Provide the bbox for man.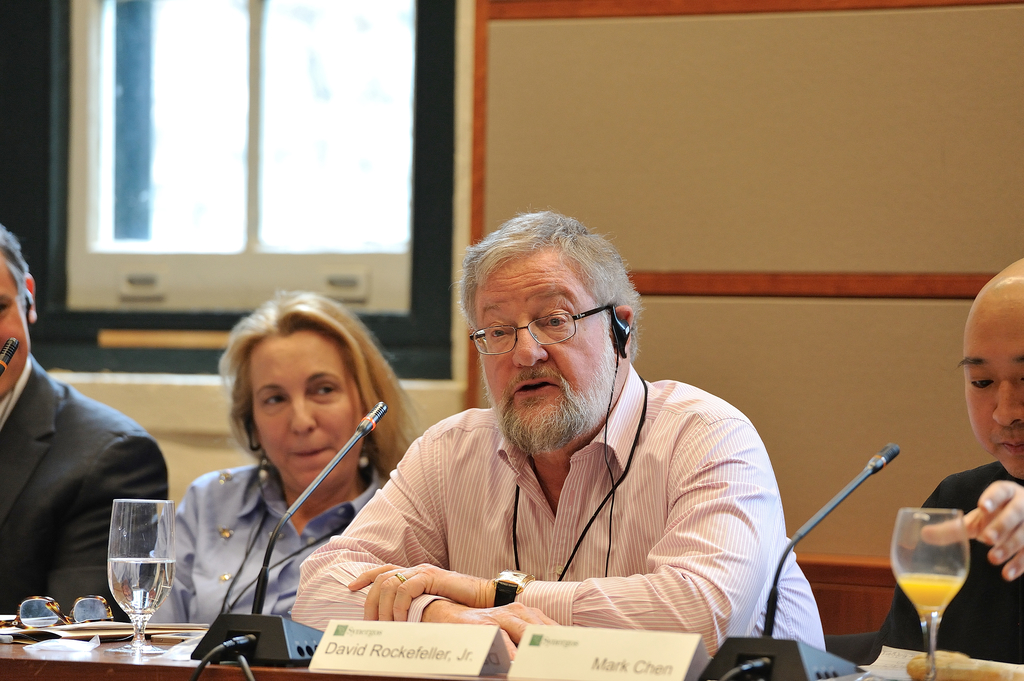
x1=323, y1=218, x2=815, y2=655.
